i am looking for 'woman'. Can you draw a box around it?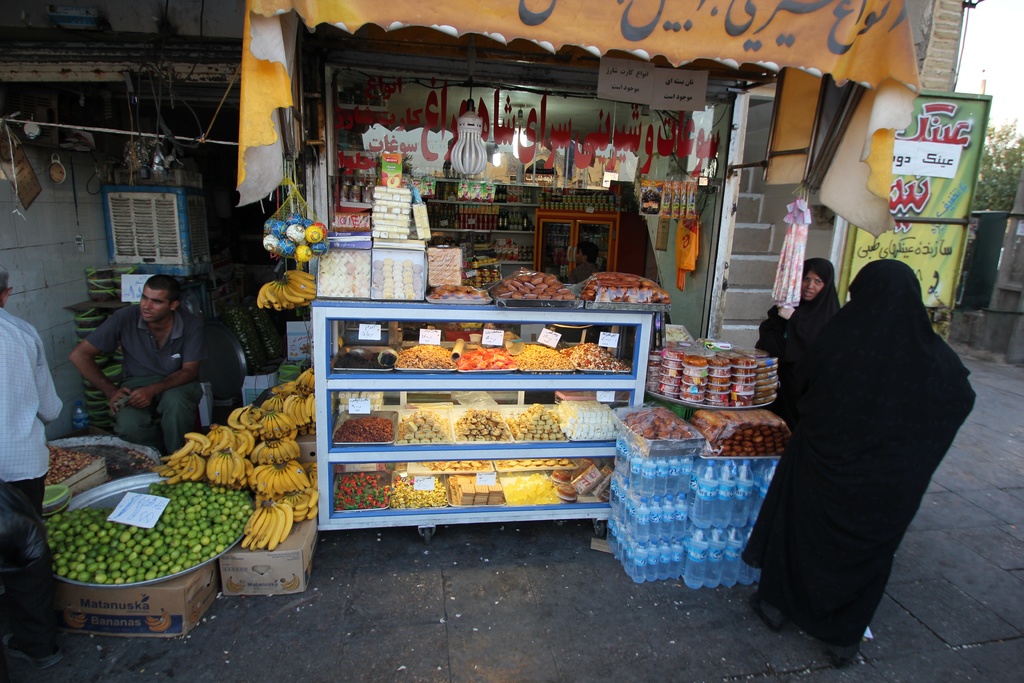
Sure, the bounding box is [x1=754, y1=255, x2=844, y2=436].
